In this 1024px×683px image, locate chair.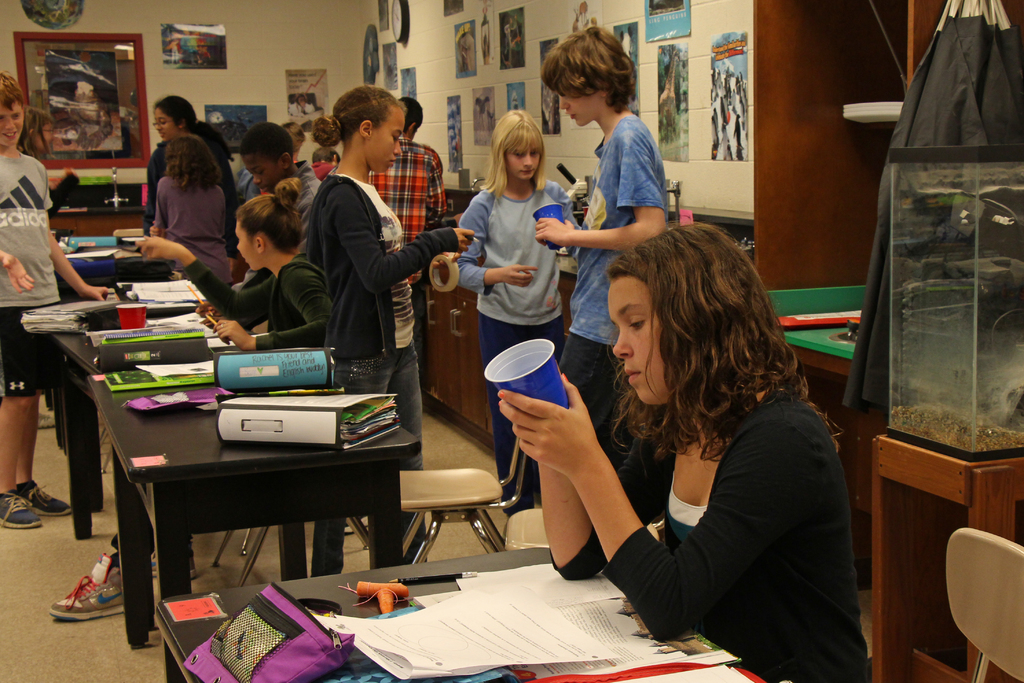
Bounding box: 947:526:1023:682.
